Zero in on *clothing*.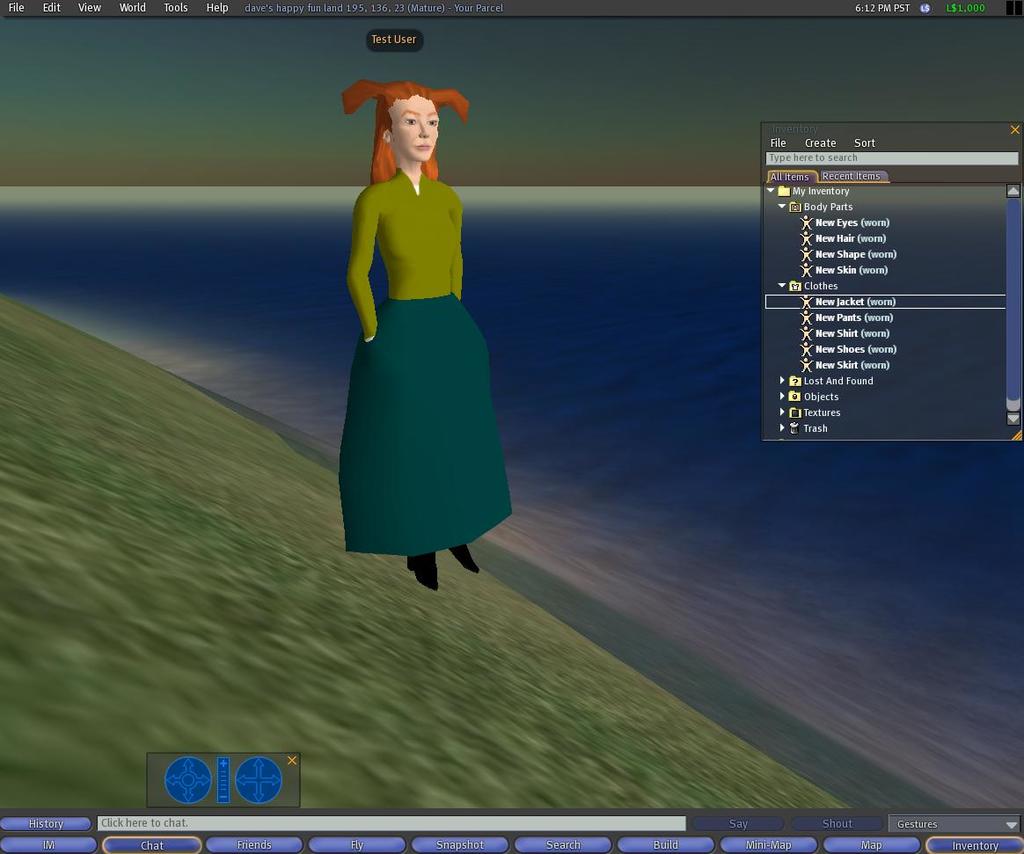
Zeroed in: 347 165 464 342.
